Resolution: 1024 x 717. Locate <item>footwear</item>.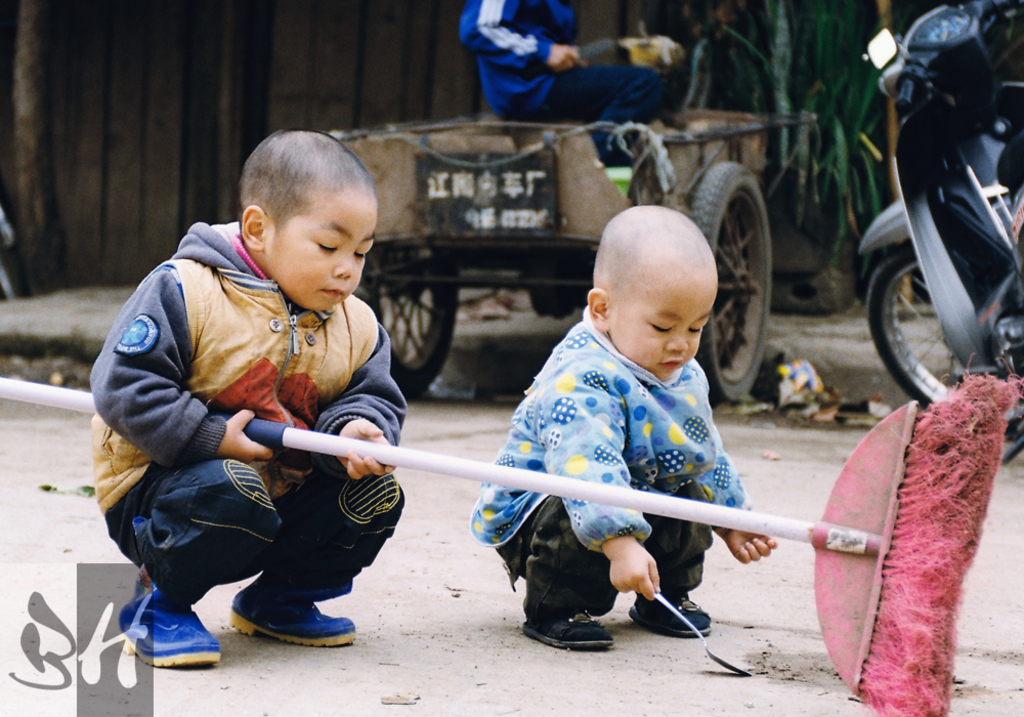
x1=626, y1=588, x2=701, y2=637.
